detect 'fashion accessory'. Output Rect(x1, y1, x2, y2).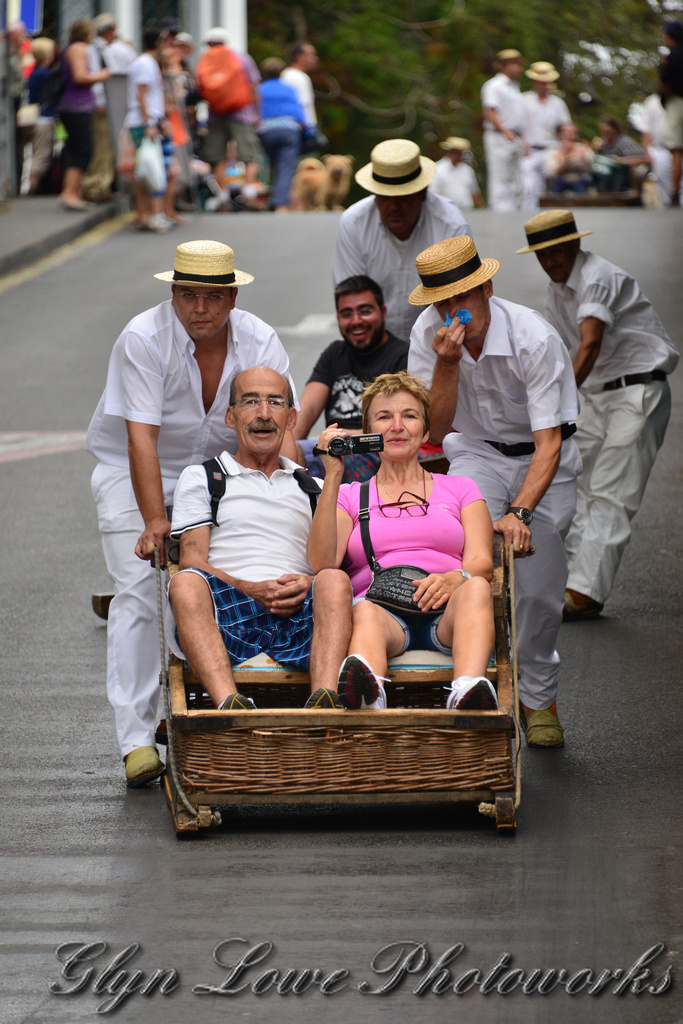
Rect(402, 234, 500, 306).
